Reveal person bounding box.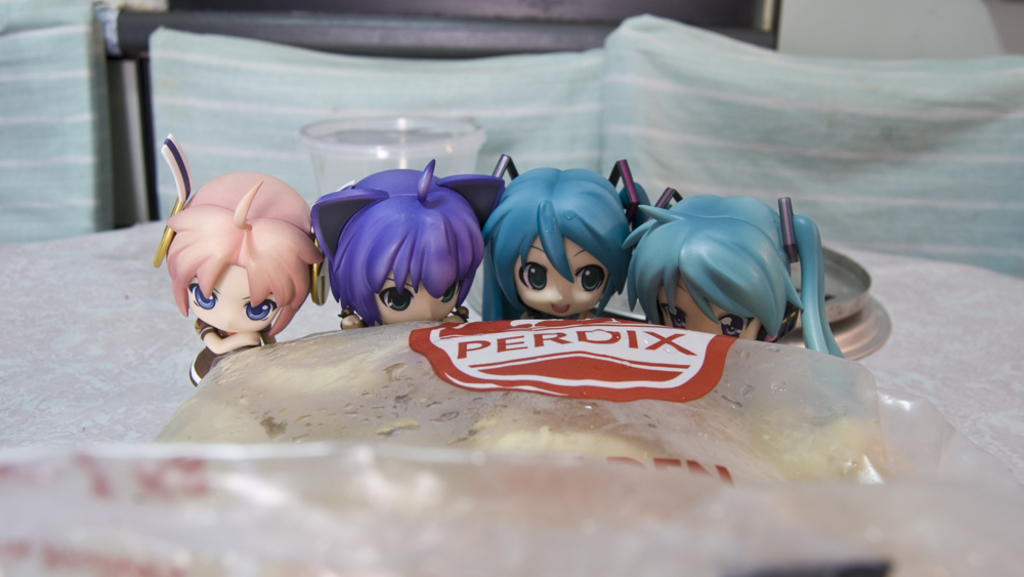
Revealed: (305,167,508,331).
